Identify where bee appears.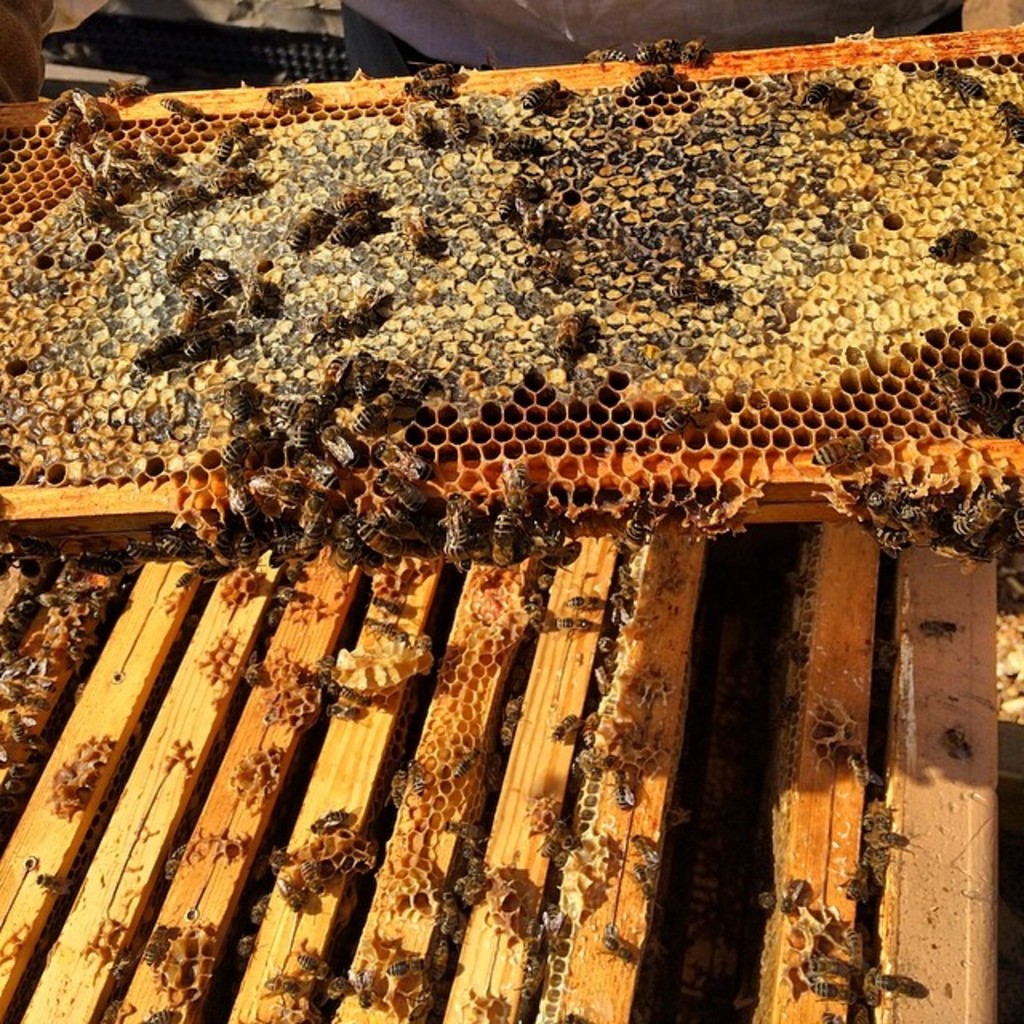
Appears at detection(562, 306, 578, 357).
